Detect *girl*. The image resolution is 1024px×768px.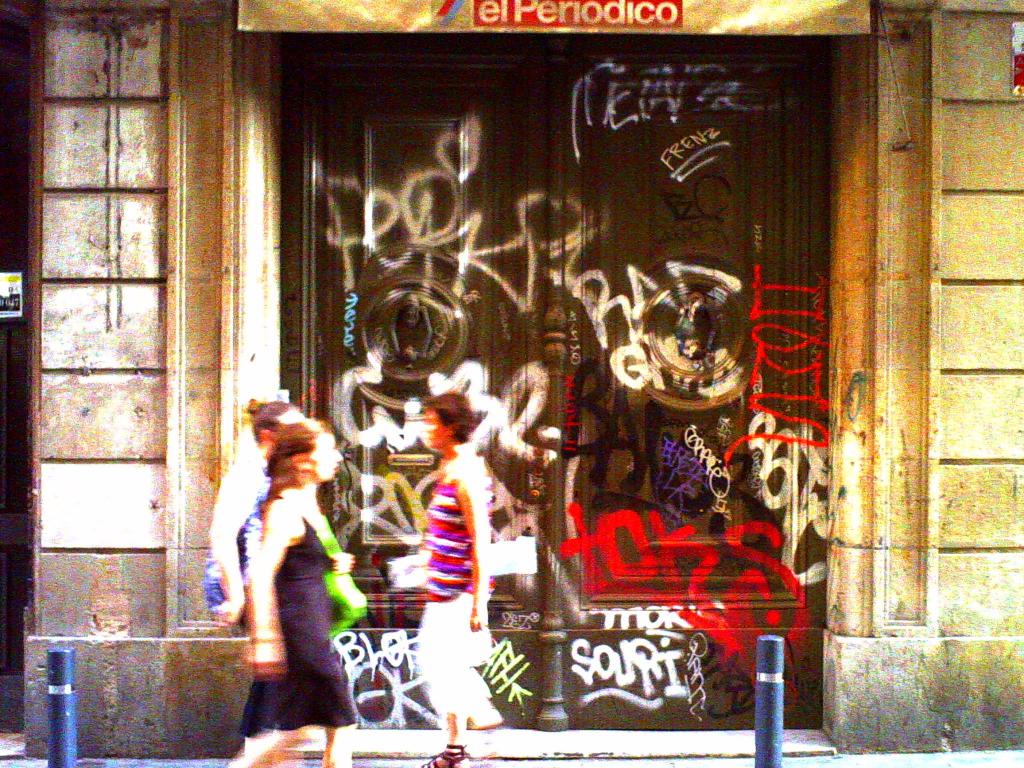
select_region(402, 395, 497, 767).
